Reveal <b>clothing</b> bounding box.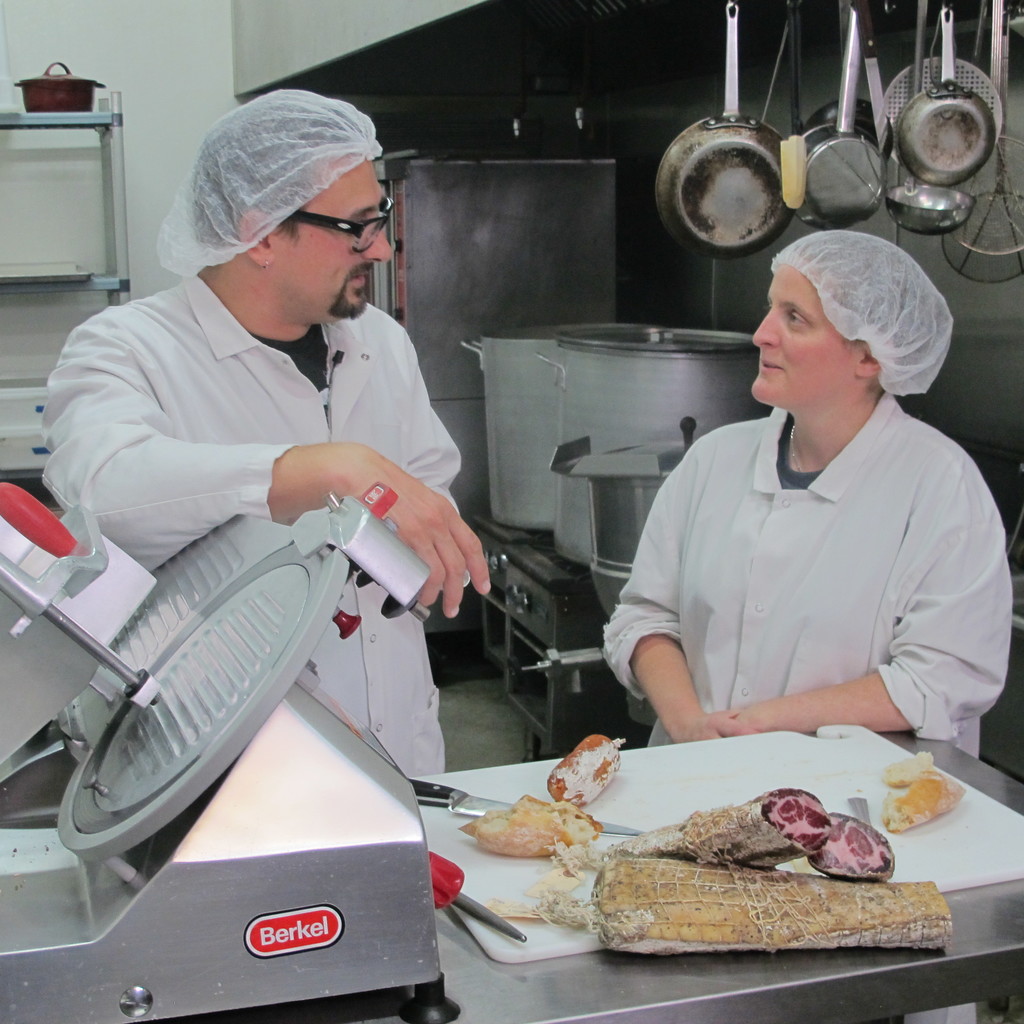
Revealed: left=40, top=267, right=462, bottom=787.
